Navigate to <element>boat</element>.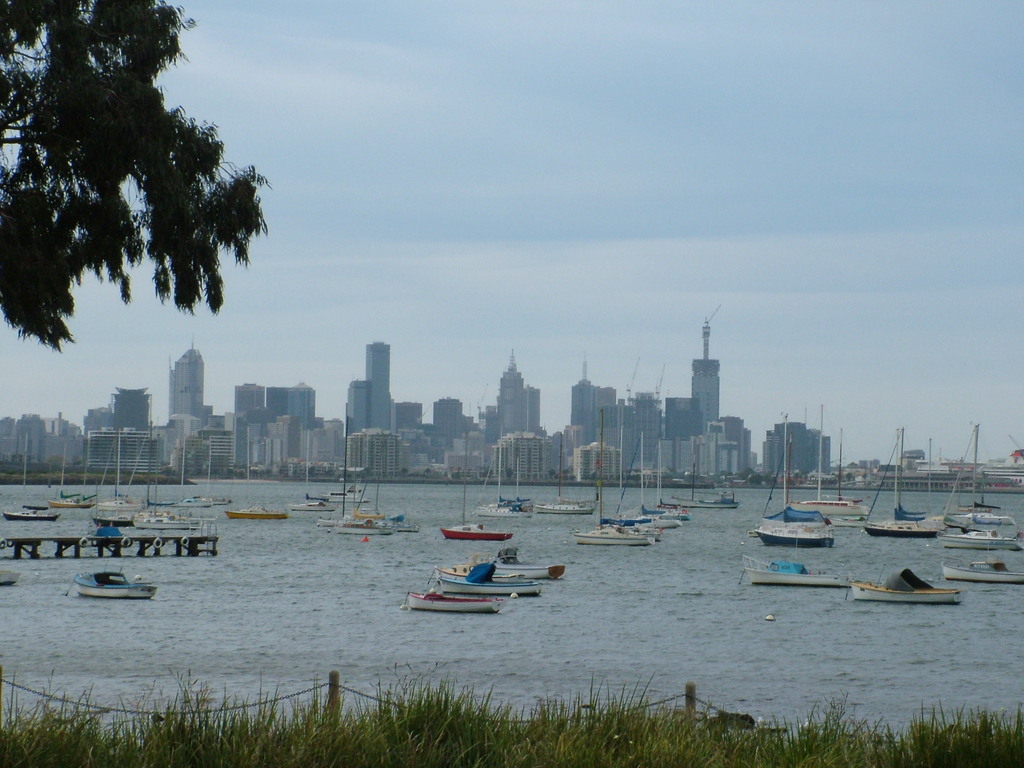
Navigation target: locate(284, 434, 328, 513).
